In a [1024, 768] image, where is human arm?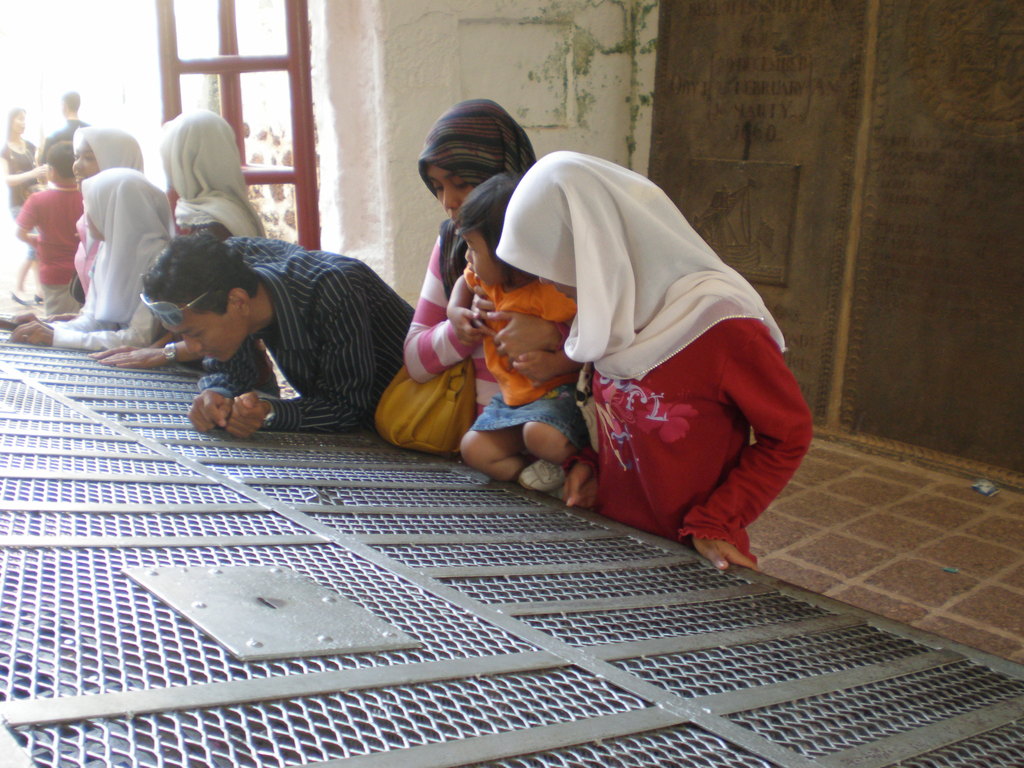
(x1=484, y1=308, x2=571, y2=362).
